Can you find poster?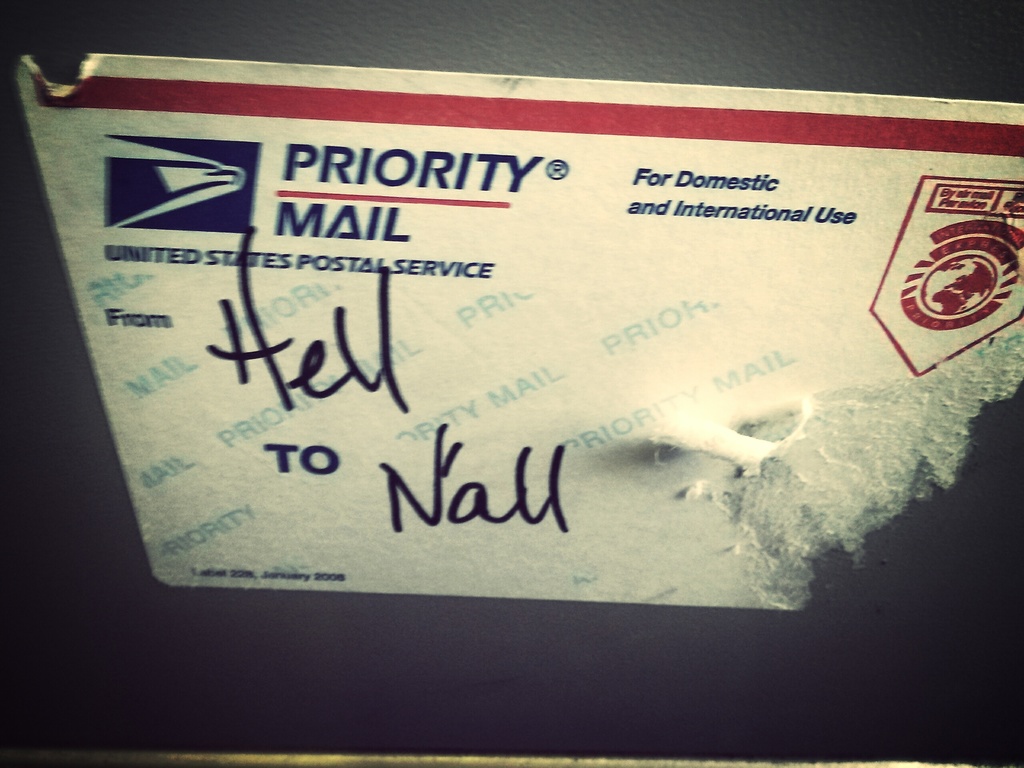
Yes, bounding box: 17 61 1023 611.
